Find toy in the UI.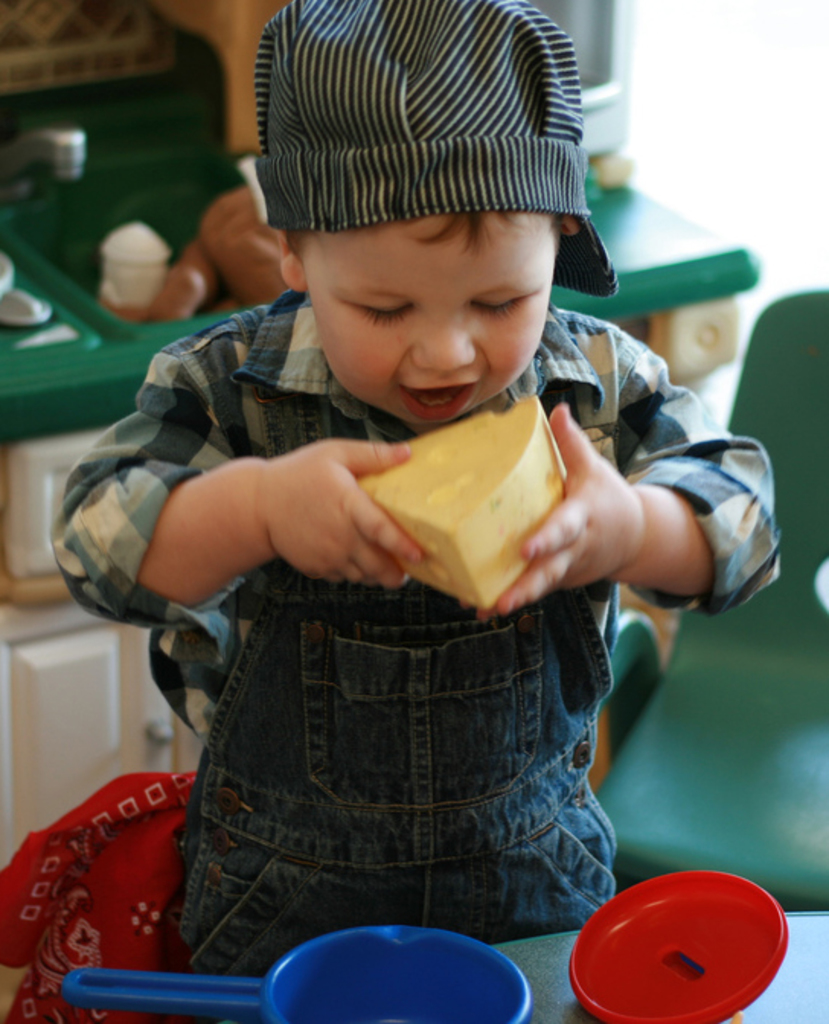
UI element at [553, 887, 811, 1022].
